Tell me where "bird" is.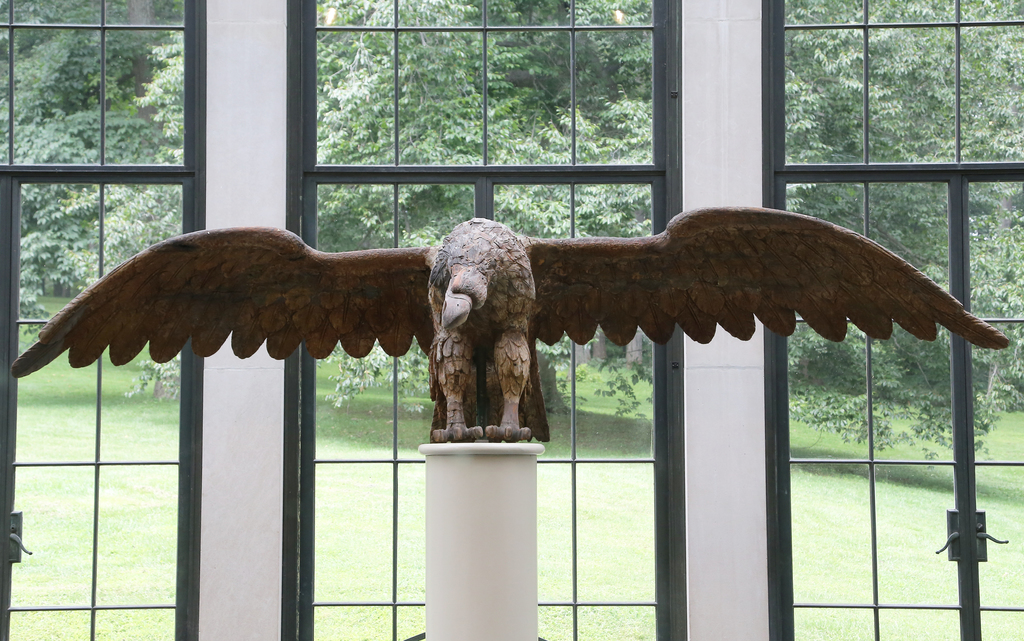
"bird" is at box(12, 209, 1011, 442).
